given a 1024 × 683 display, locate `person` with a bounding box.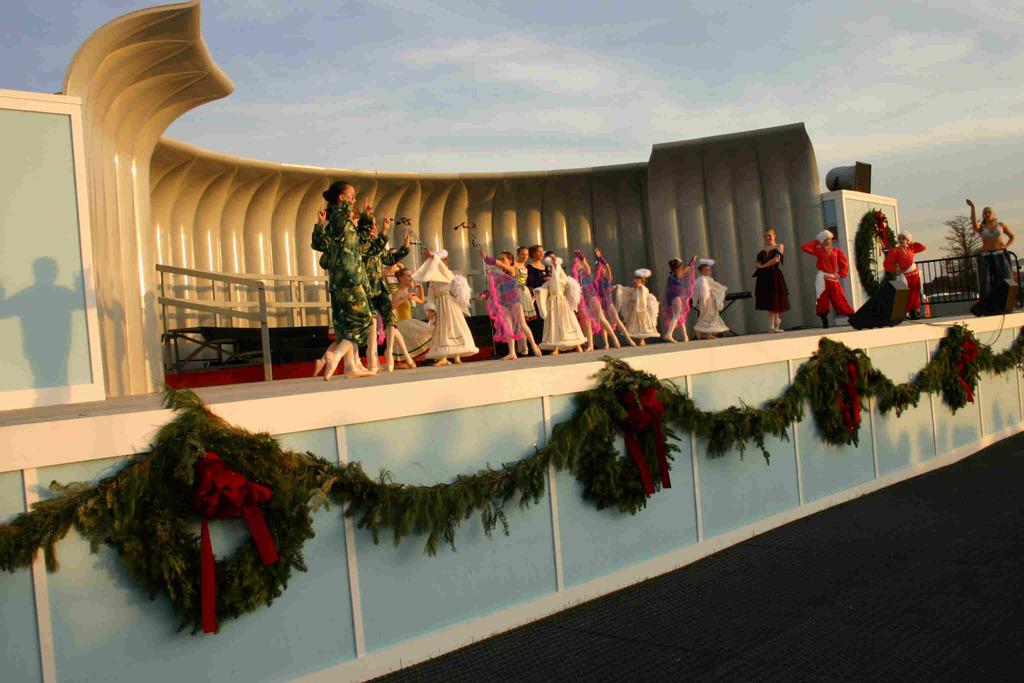
Located: BBox(884, 233, 927, 322).
